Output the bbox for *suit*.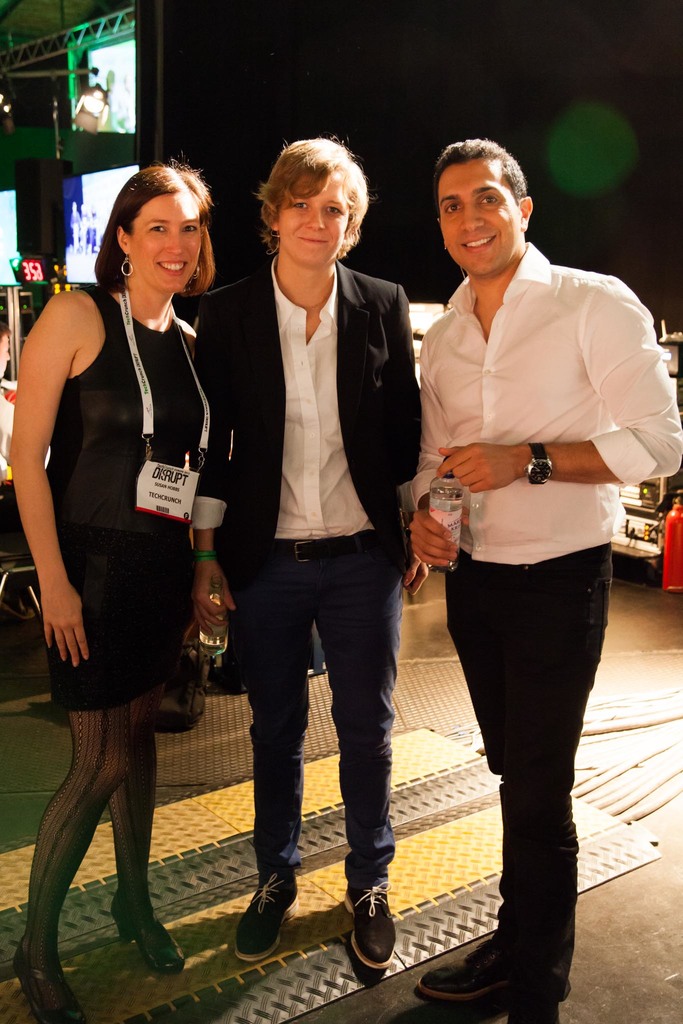
box(197, 154, 435, 935).
